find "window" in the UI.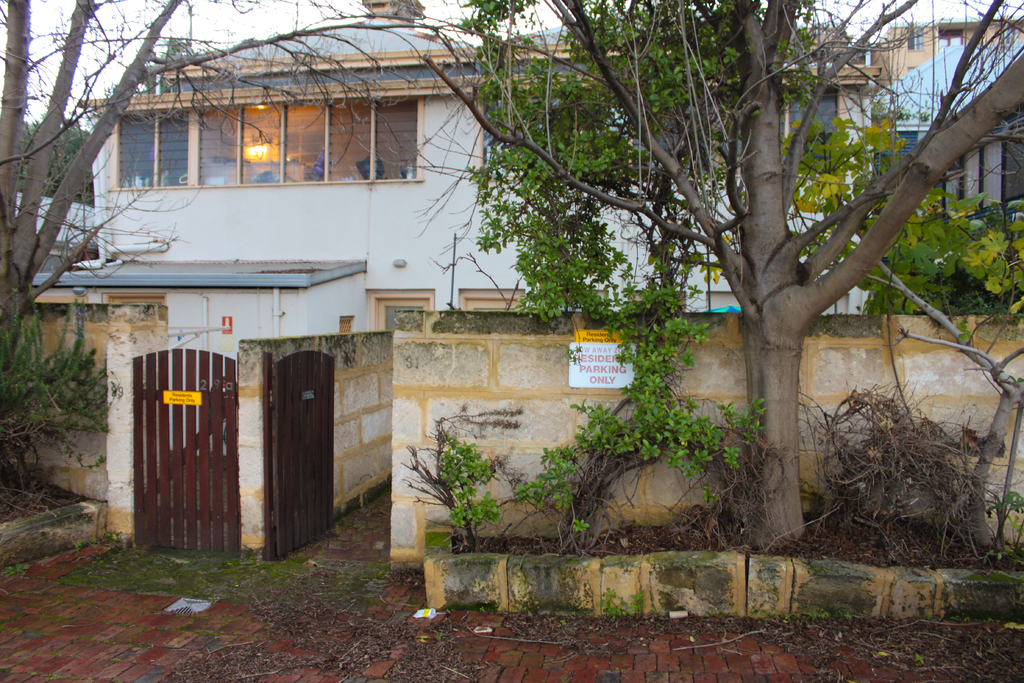
UI element at [x1=907, y1=27, x2=924, y2=51].
